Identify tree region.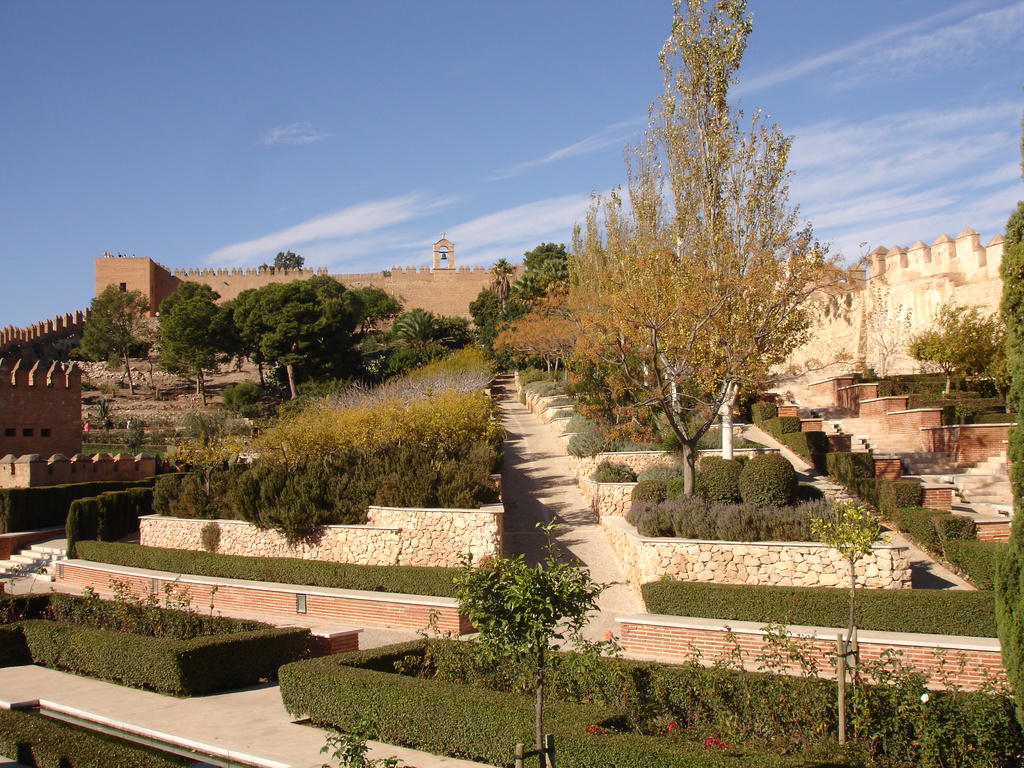
Region: box(273, 245, 303, 269).
